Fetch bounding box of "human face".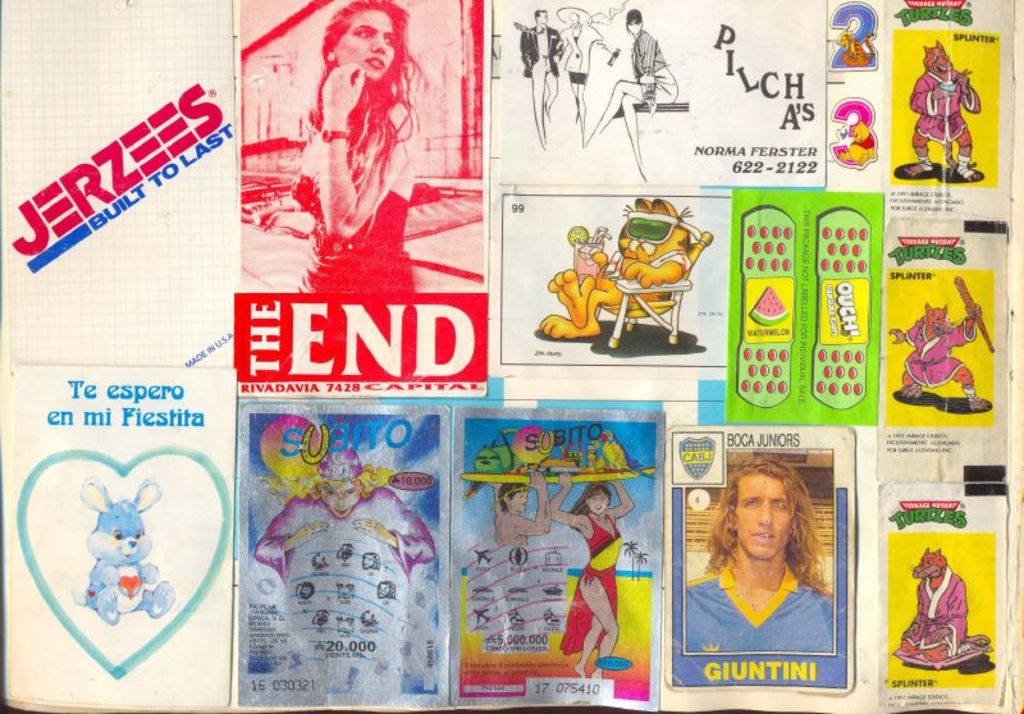
Bbox: l=582, t=490, r=611, b=517.
